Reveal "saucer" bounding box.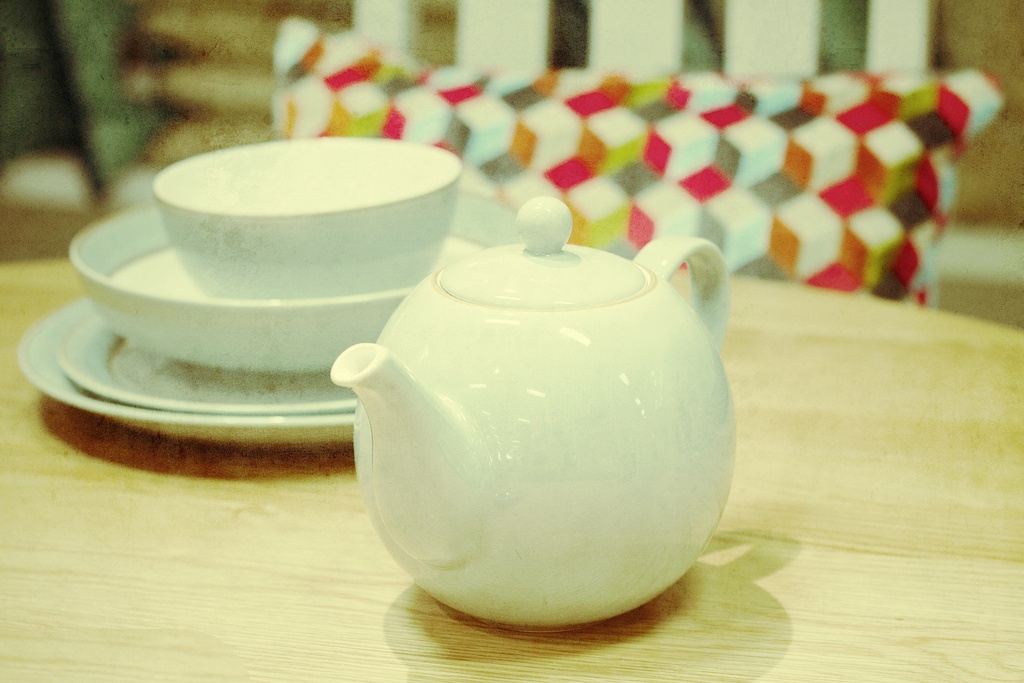
Revealed: (51, 309, 357, 409).
